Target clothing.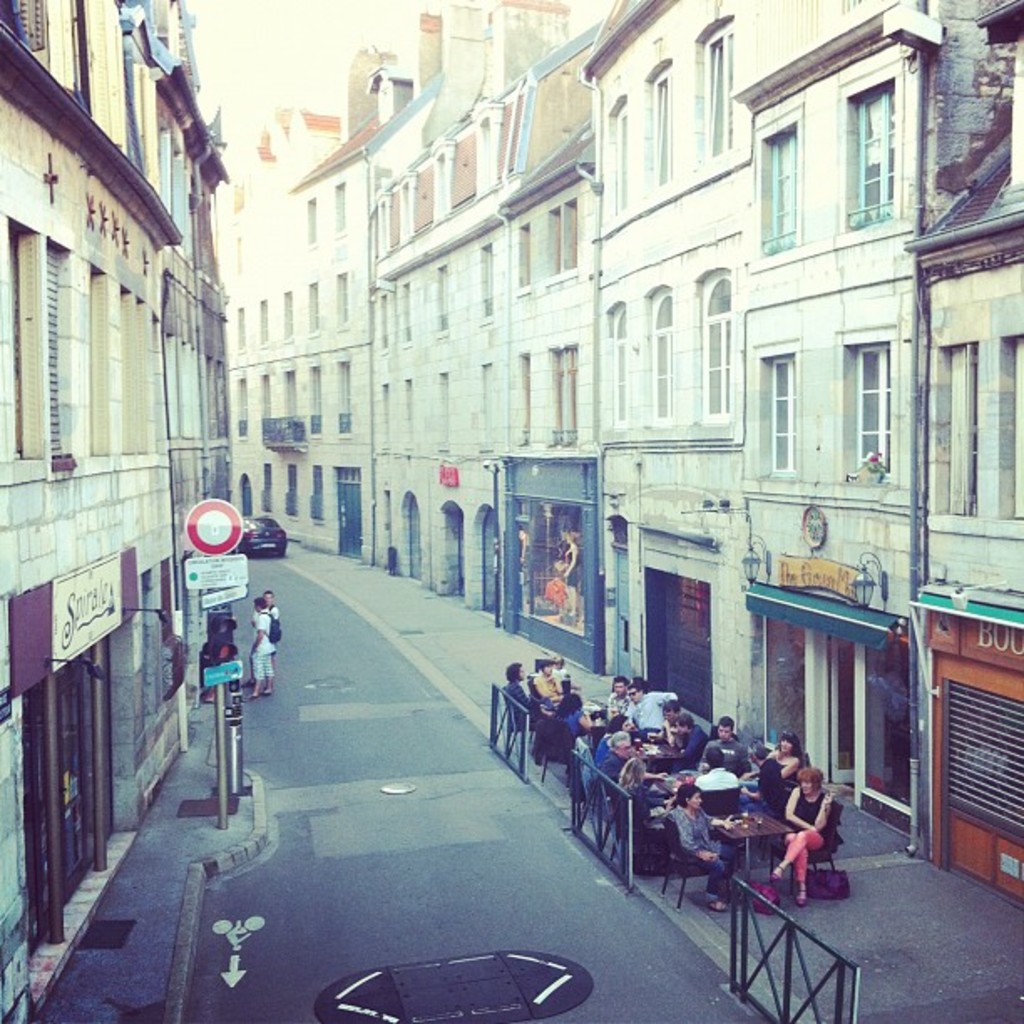
Target region: (x1=785, y1=788, x2=828, y2=899).
